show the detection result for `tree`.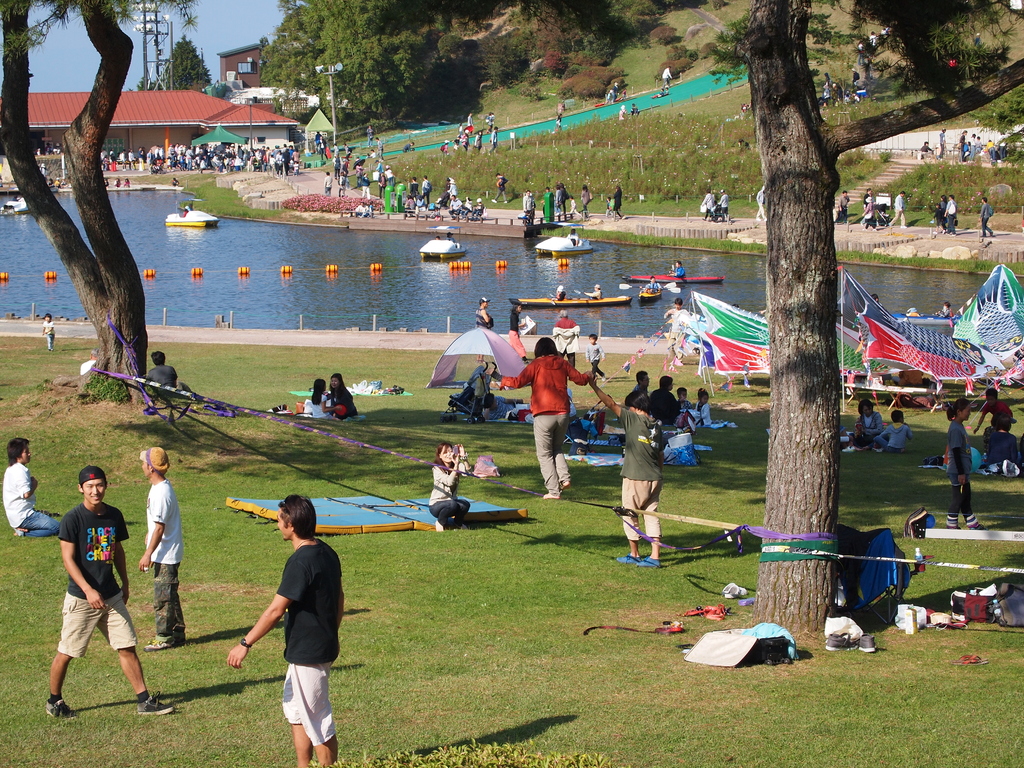
253:0:463:123.
